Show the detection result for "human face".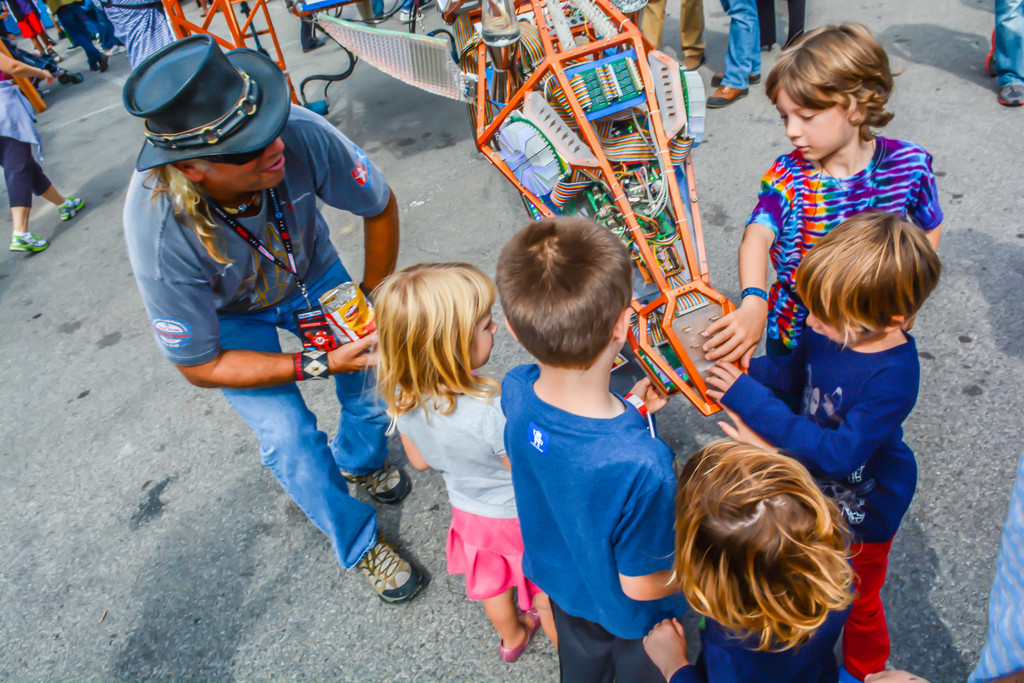
bbox(470, 305, 500, 364).
